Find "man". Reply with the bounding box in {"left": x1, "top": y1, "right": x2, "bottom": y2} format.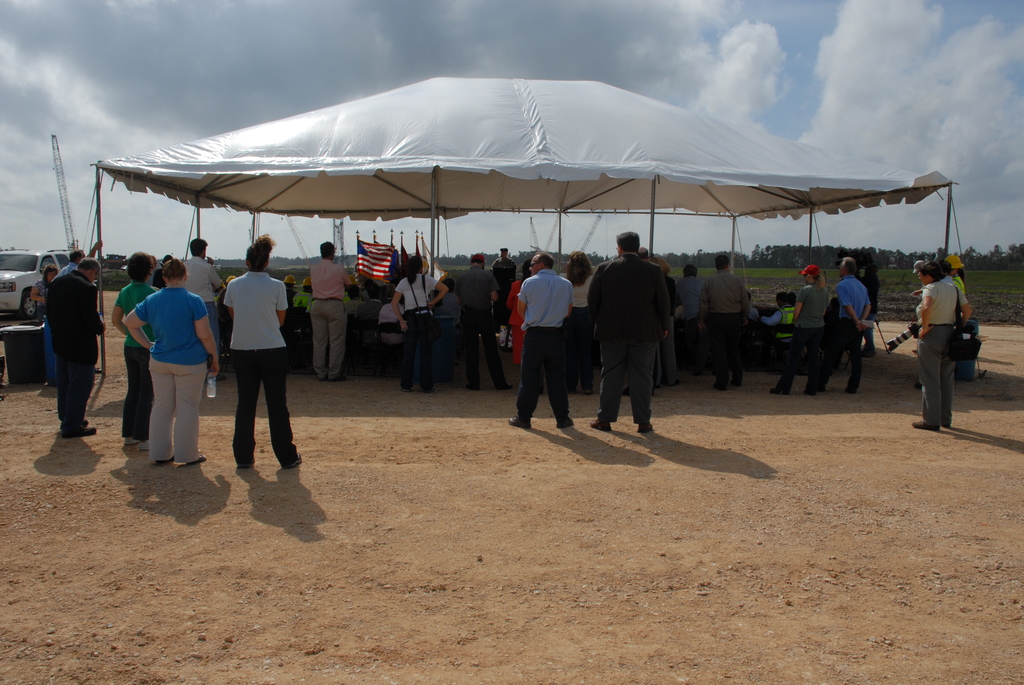
{"left": 355, "top": 286, "right": 385, "bottom": 336}.
